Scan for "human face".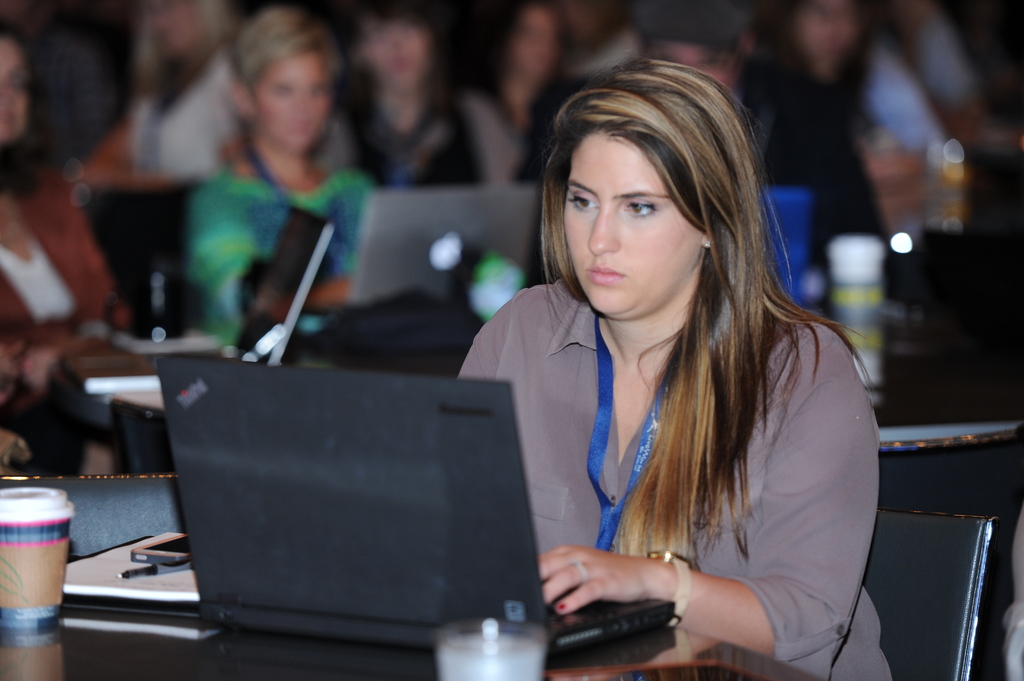
Scan result: <region>511, 5, 554, 75</region>.
